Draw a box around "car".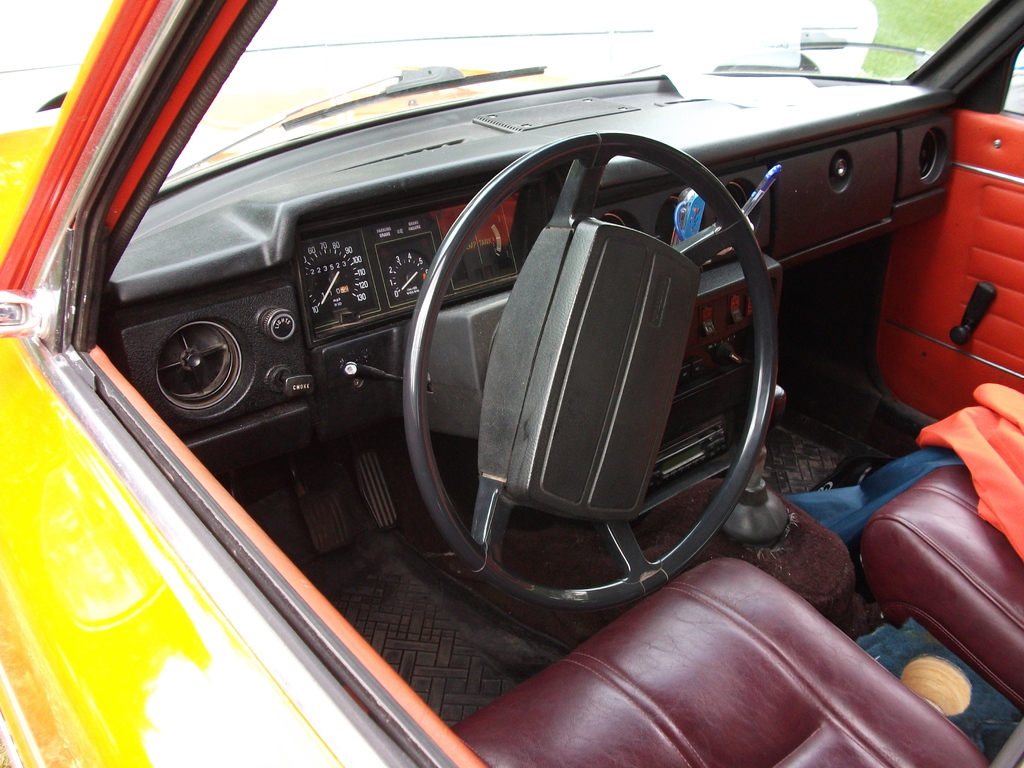
{"left": 0, "top": 0, "right": 1023, "bottom": 767}.
